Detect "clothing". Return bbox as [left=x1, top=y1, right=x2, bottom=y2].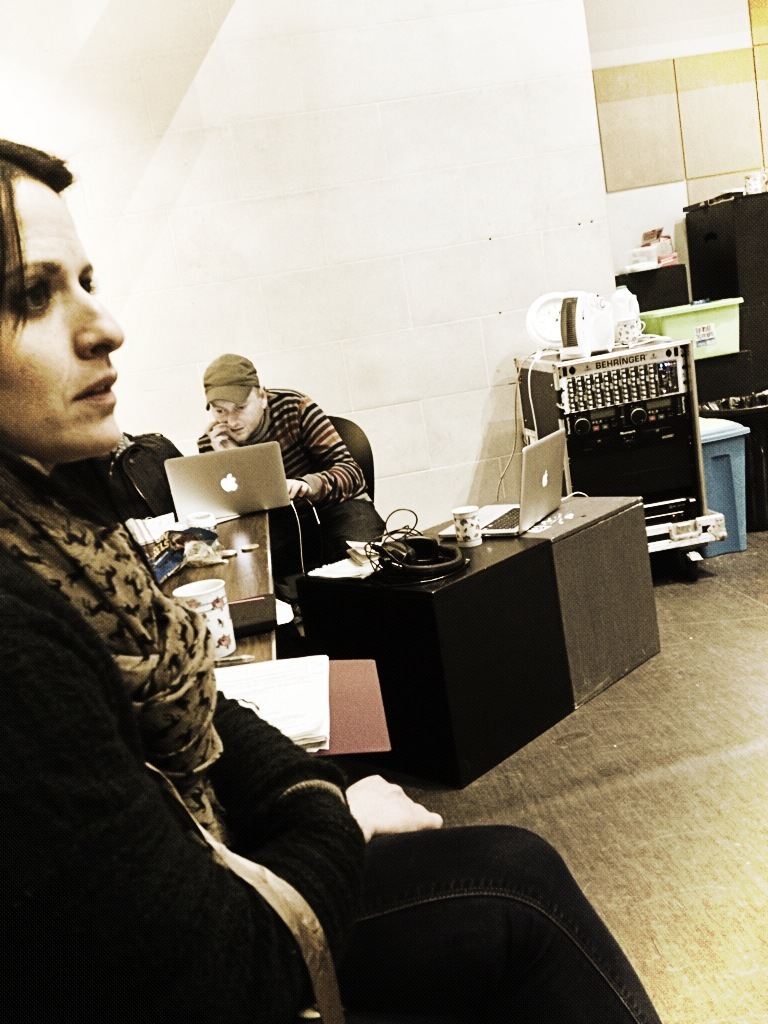
[left=199, top=386, right=394, bottom=571].
